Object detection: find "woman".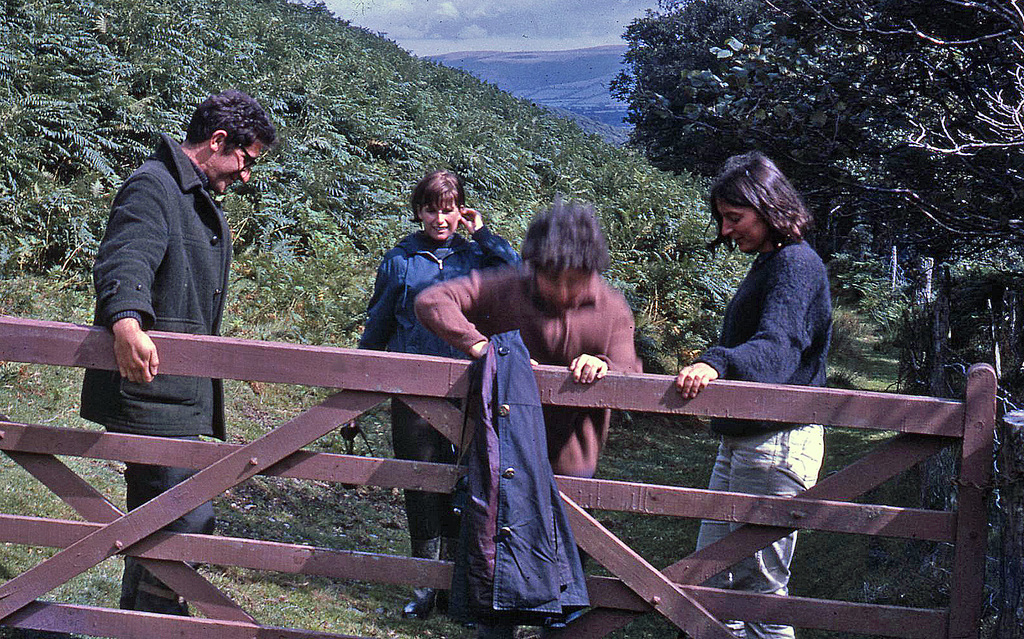
670:154:835:638.
